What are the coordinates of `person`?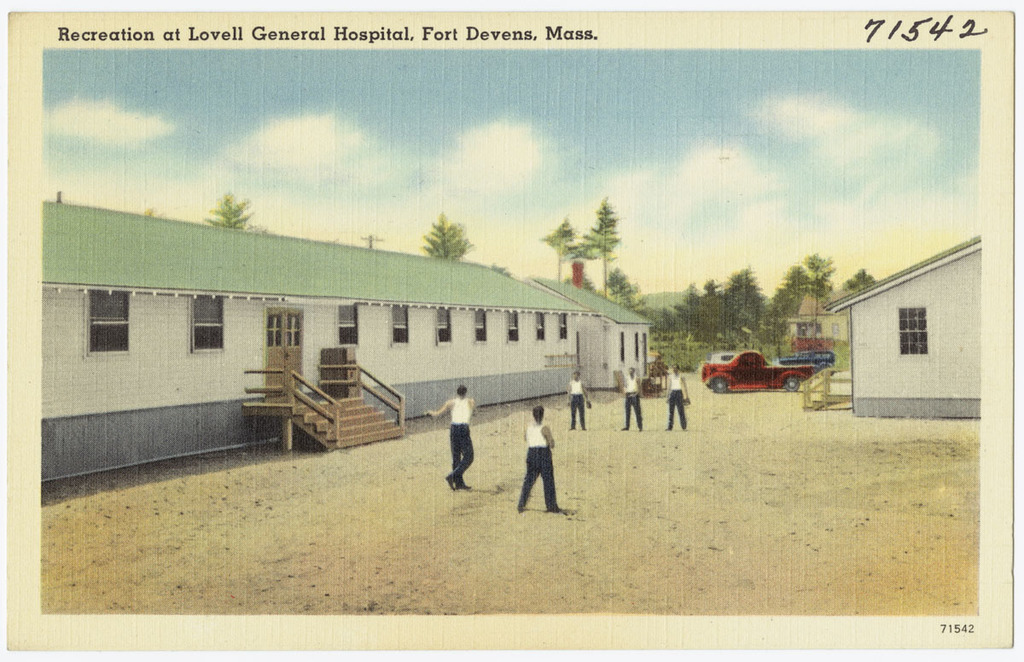
567 368 596 430.
